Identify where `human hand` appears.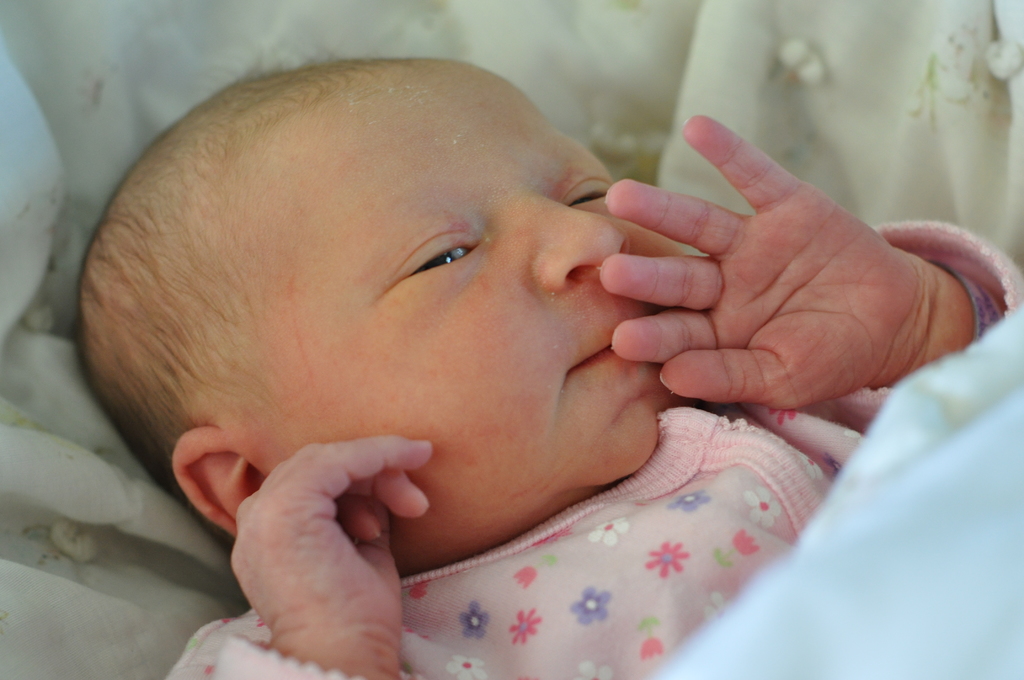
Appears at <box>558,129,991,435</box>.
